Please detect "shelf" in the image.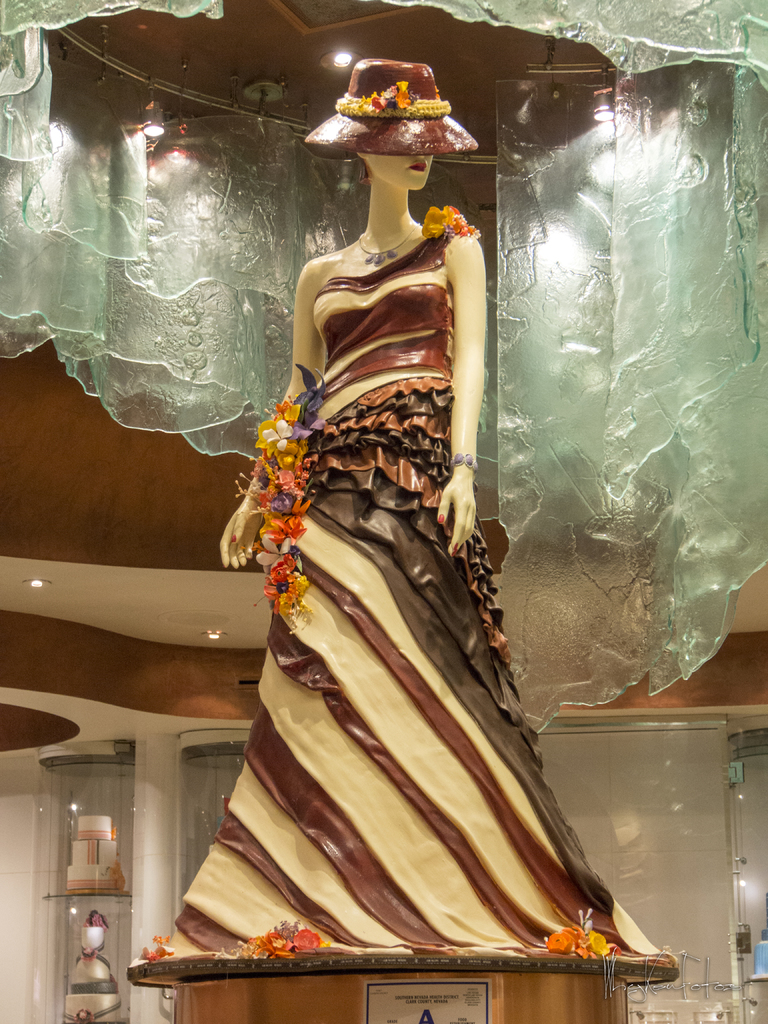
{"left": 726, "top": 723, "right": 767, "bottom": 989}.
